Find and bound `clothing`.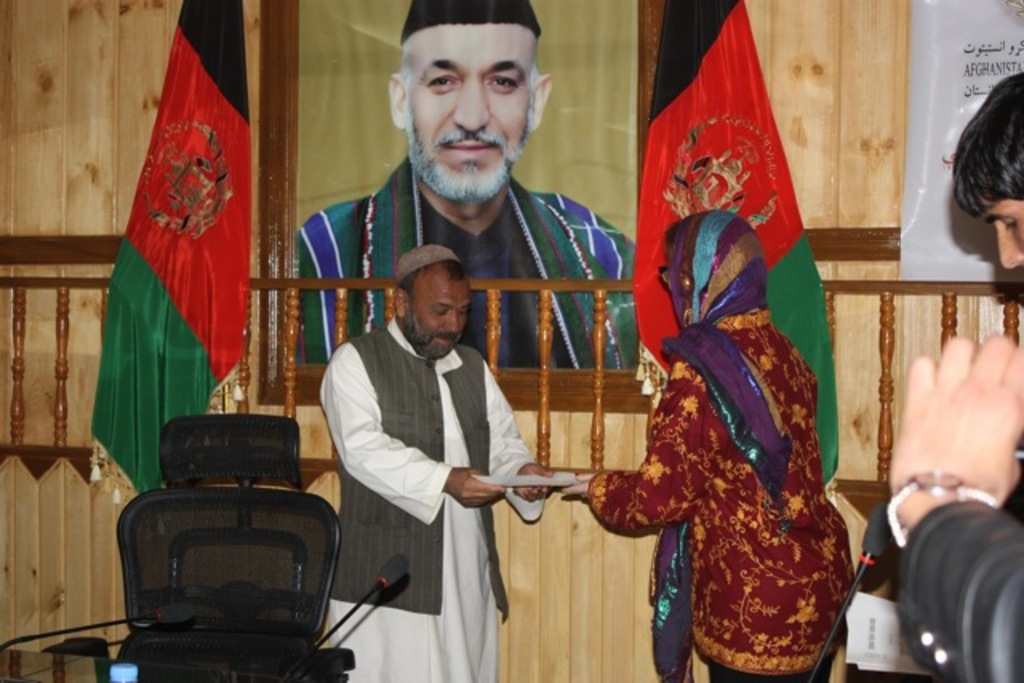
Bound: region(579, 206, 856, 681).
